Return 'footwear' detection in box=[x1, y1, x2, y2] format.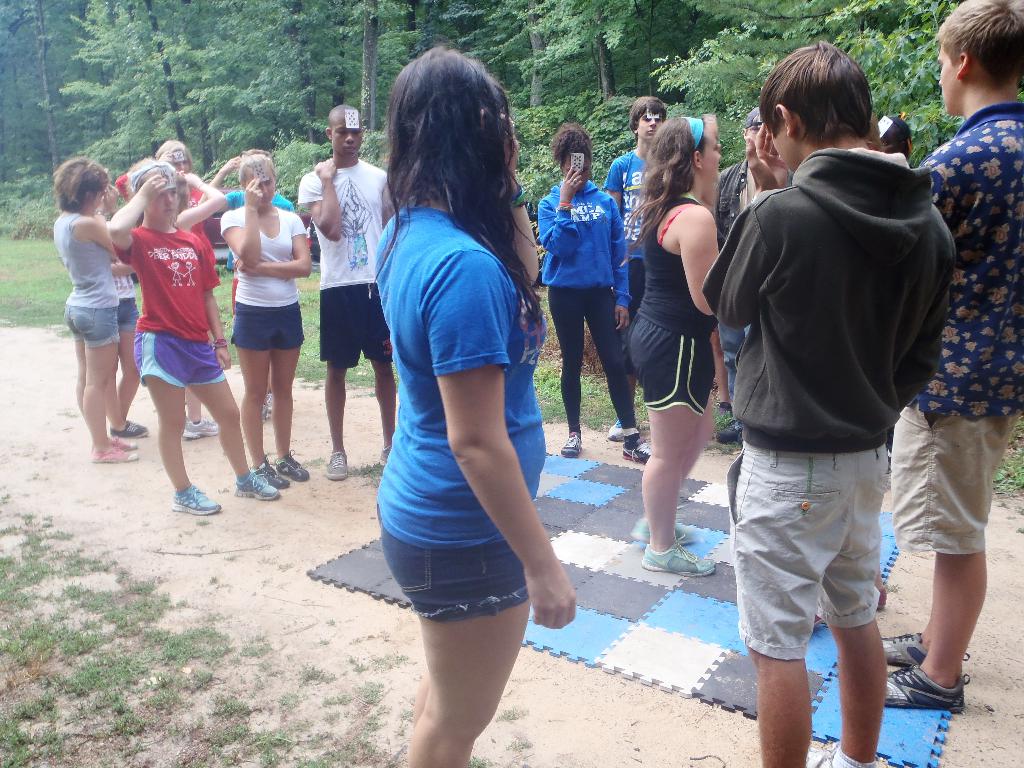
box=[108, 417, 149, 438].
